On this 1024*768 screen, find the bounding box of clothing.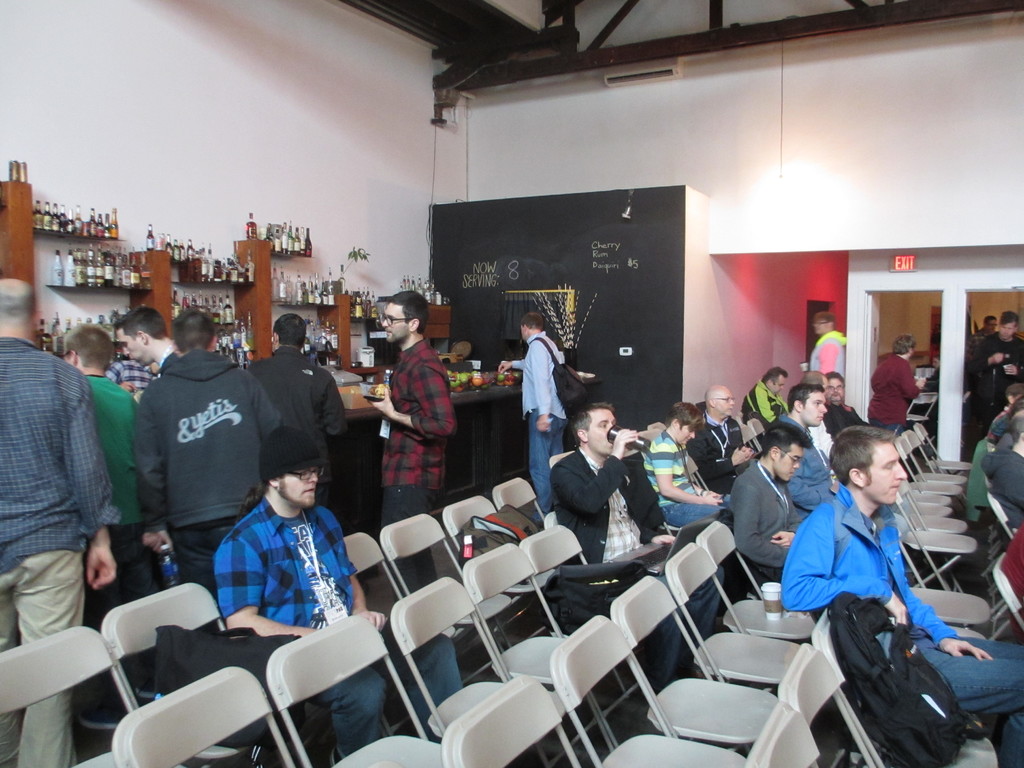
Bounding box: box(776, 477, 1023, 756).
